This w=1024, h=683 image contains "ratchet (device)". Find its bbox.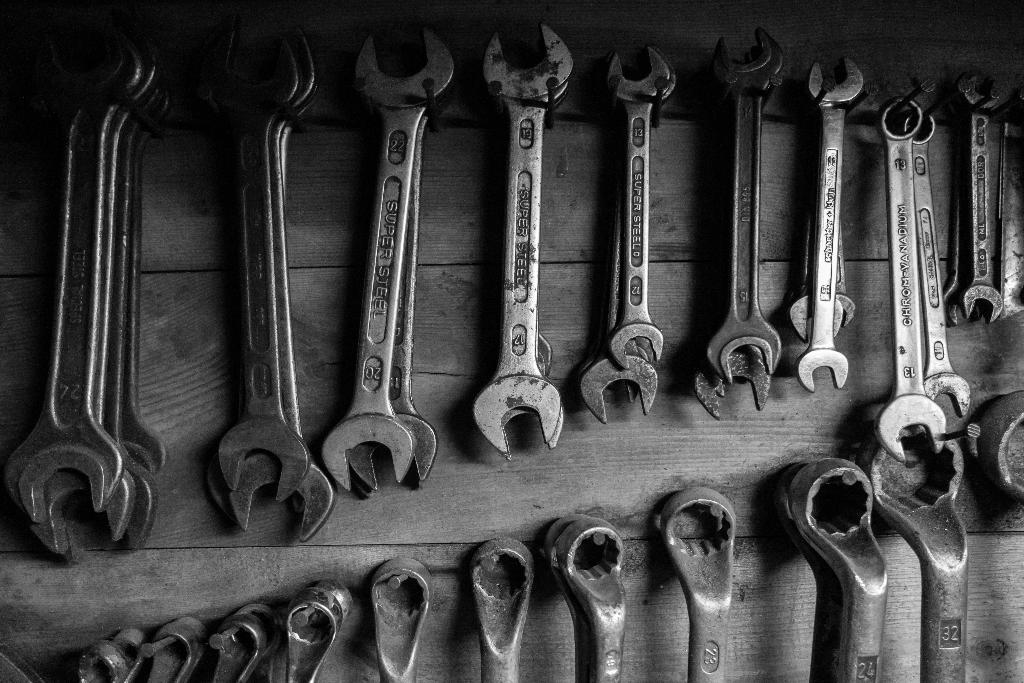
(794,63,858,397).
